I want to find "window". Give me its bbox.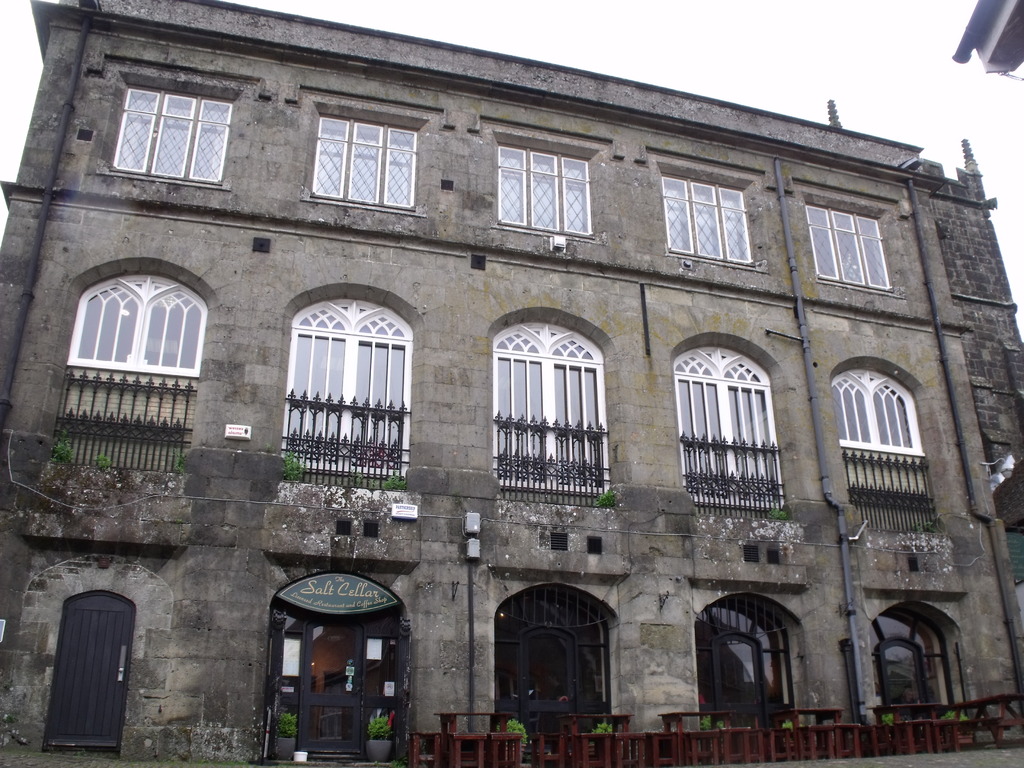
829/356/950/531.
